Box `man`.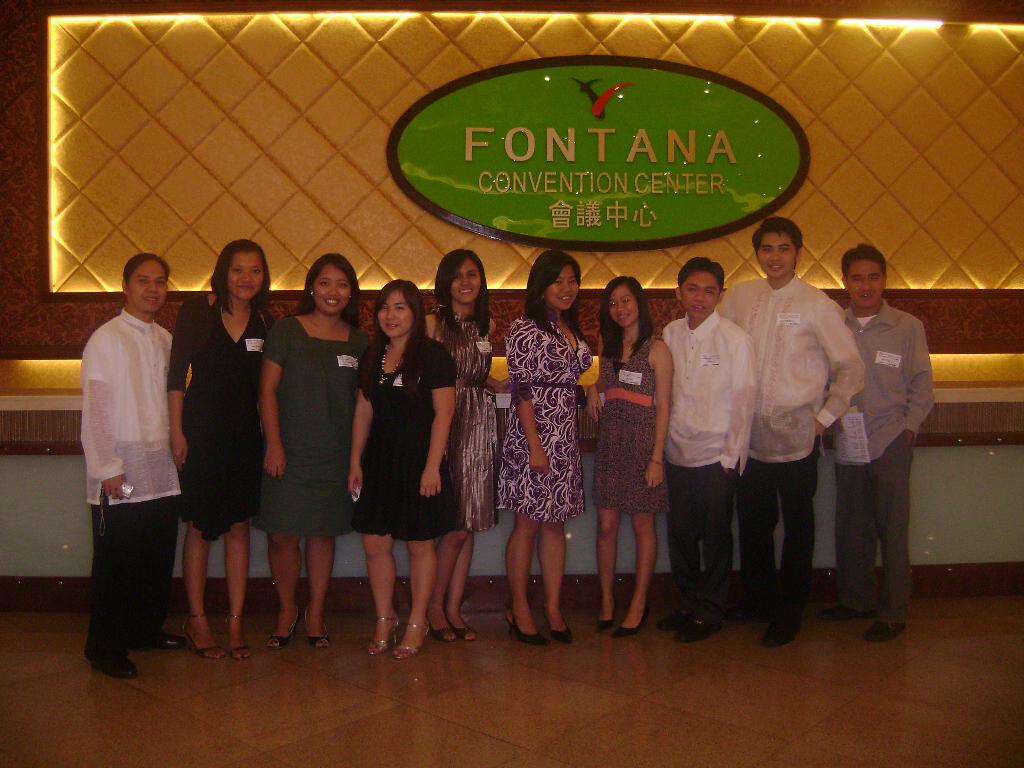
{"left": 823, "top": 221, "right": 938, "bottom": 663}.
